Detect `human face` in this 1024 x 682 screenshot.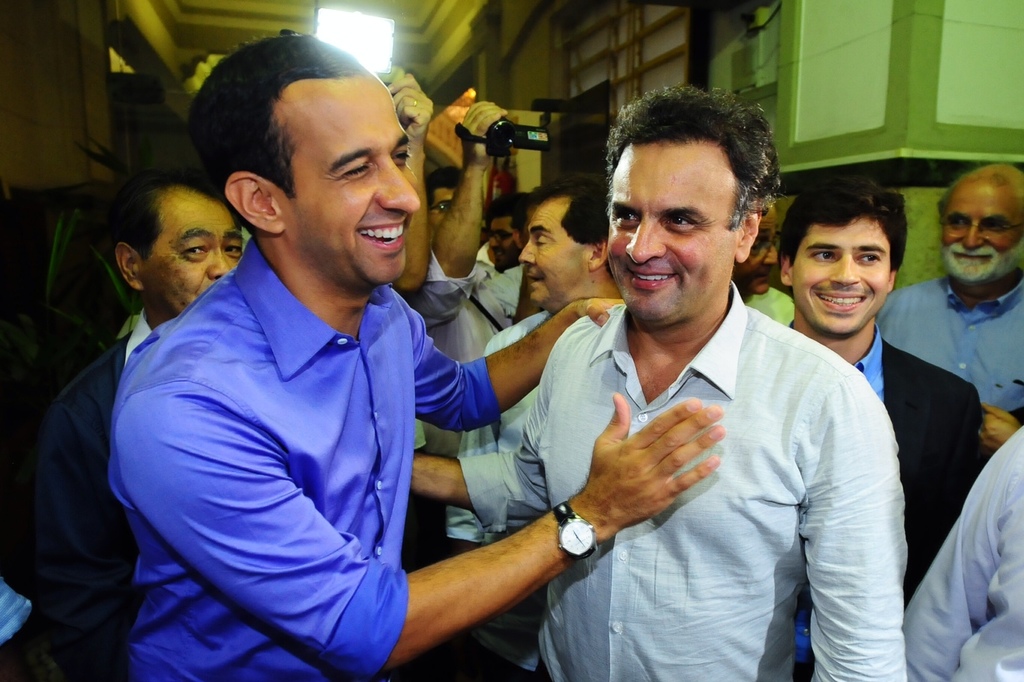
Detection: [941, 178, 1021, 277].
